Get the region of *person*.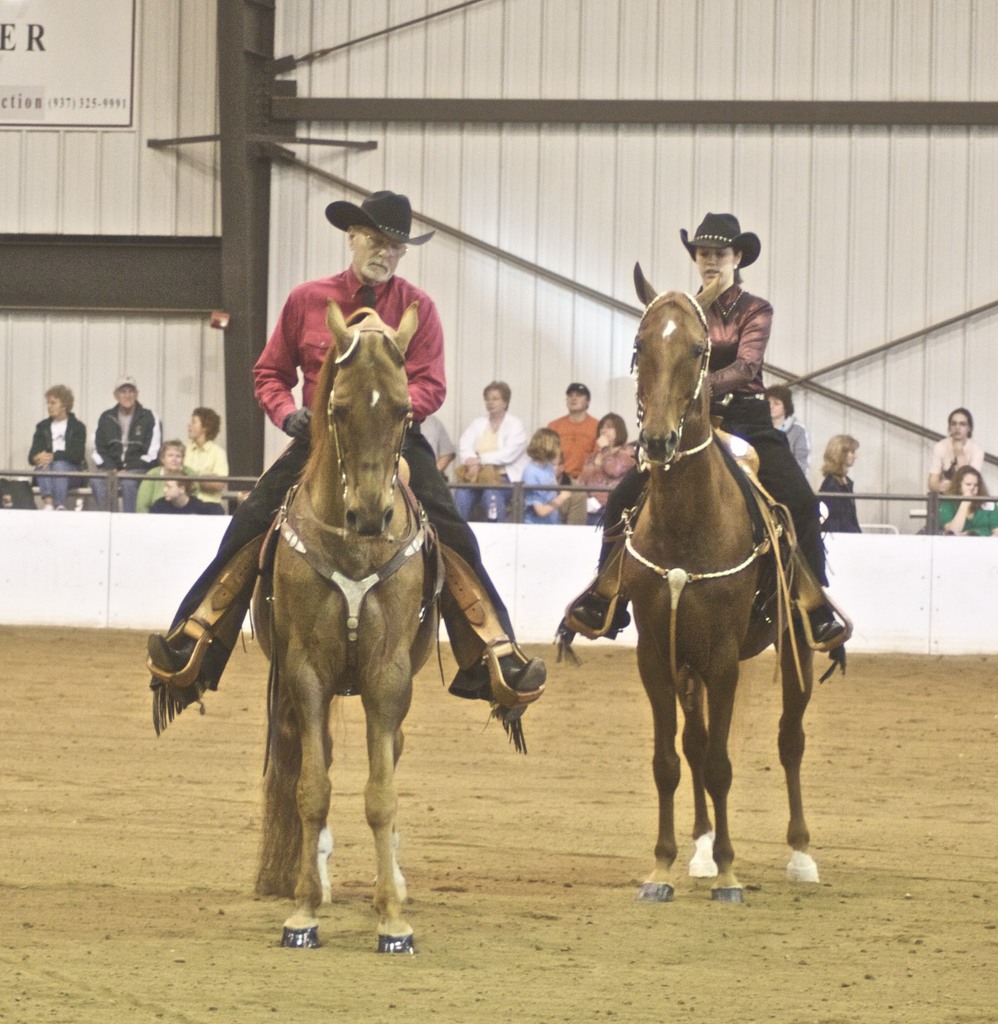
(x1=923, y1=403, x2=985, y2=512).
